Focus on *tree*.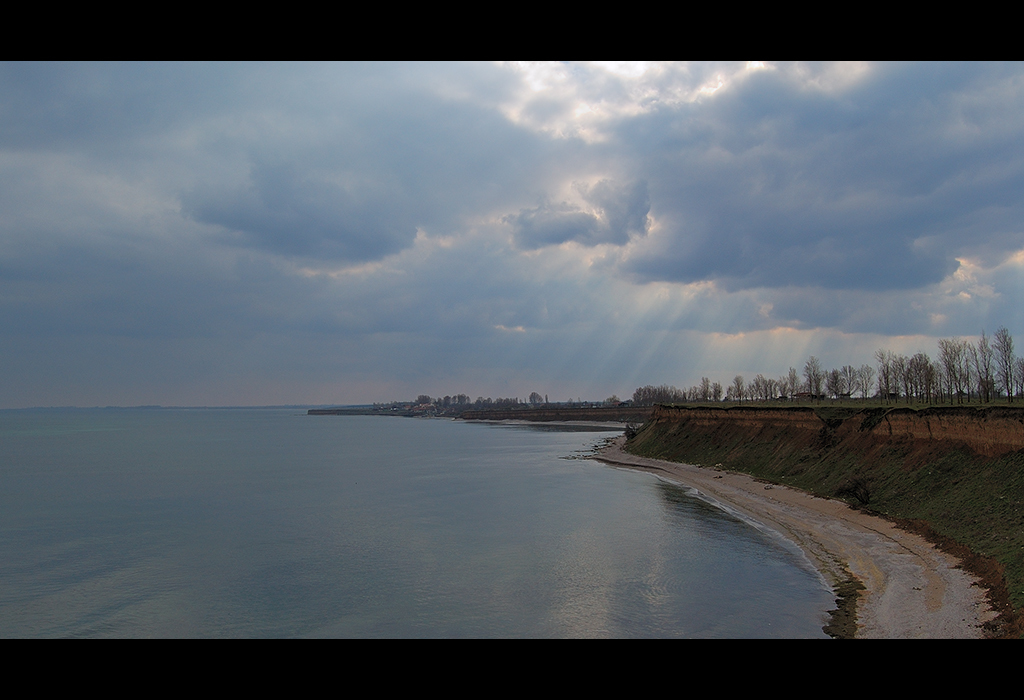
Focused at detection(763, 374, 781, 399).
